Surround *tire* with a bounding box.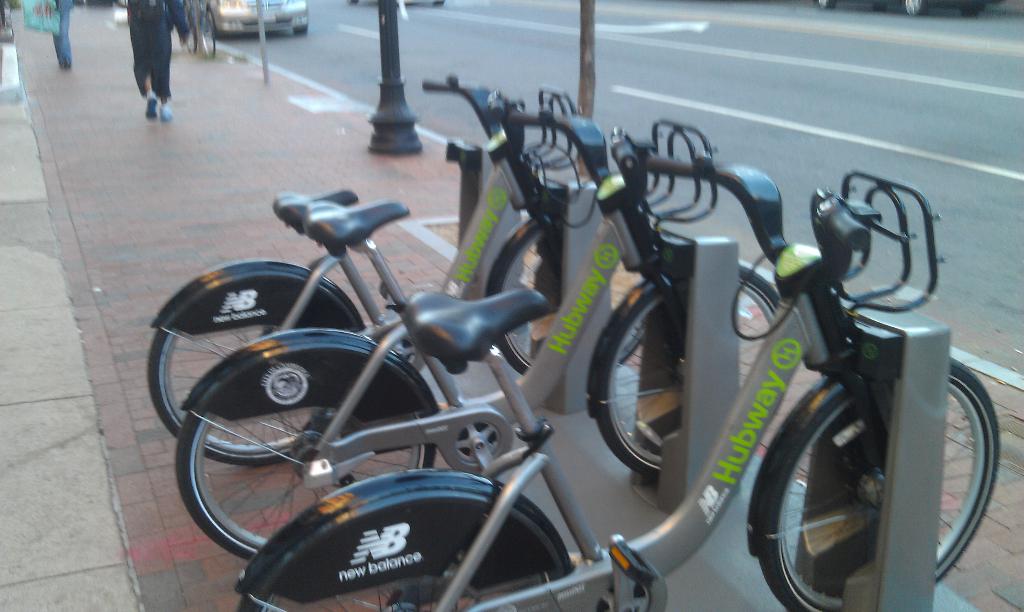
locate(596, 276, 778, 481).
